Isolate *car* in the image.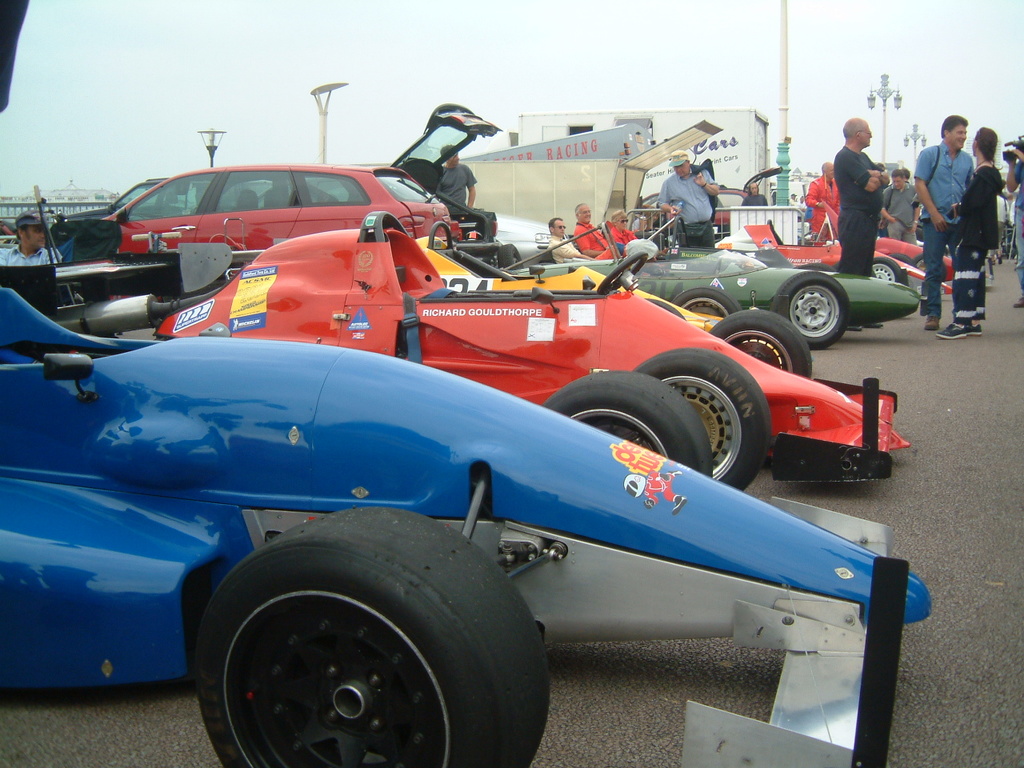
Isolated region: 99, 104, 501, 248.
